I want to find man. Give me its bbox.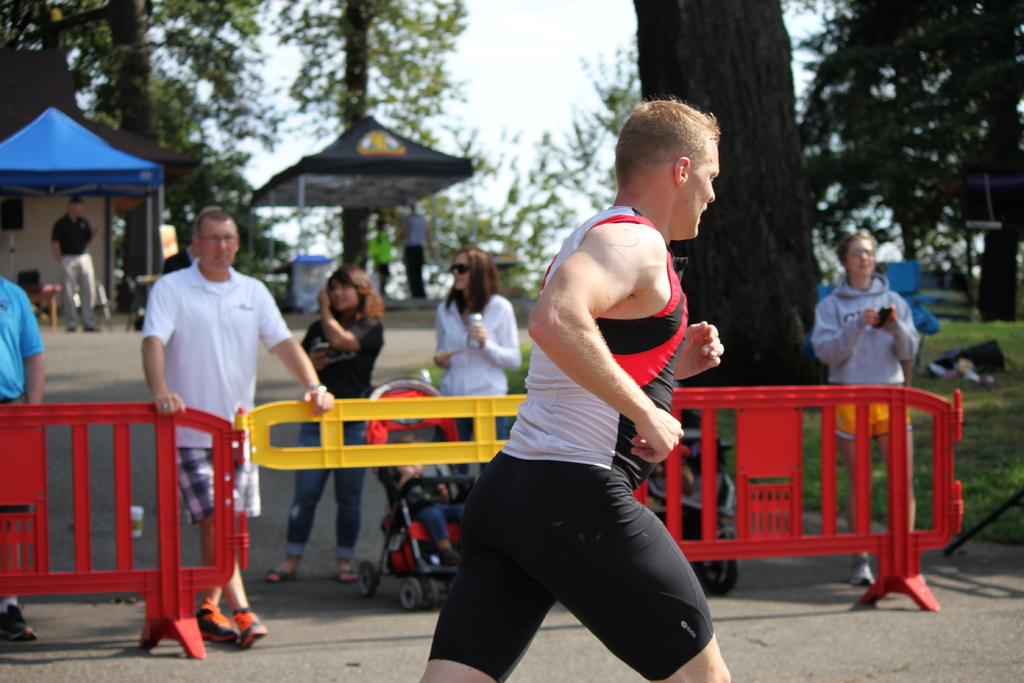
select_region(398, 202, 436, 299).
